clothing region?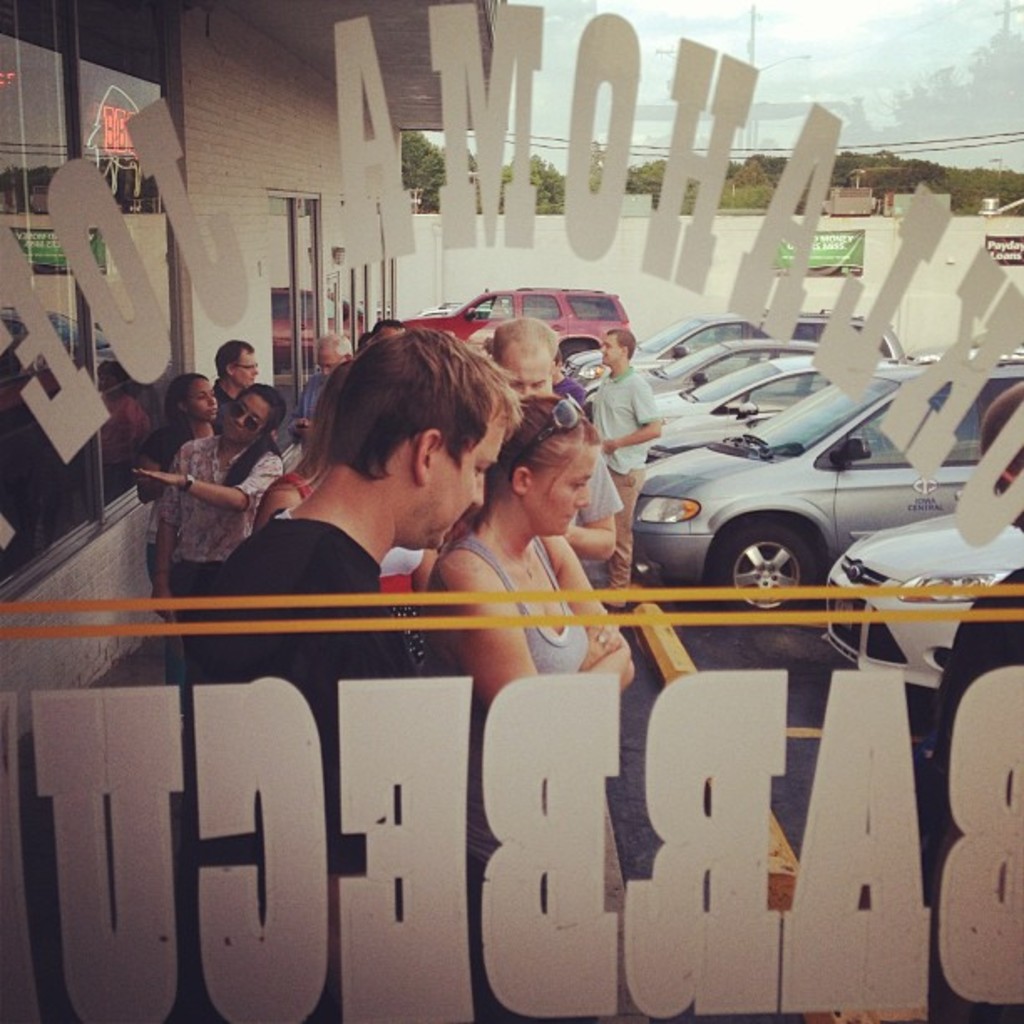
[581,360,664,596]
